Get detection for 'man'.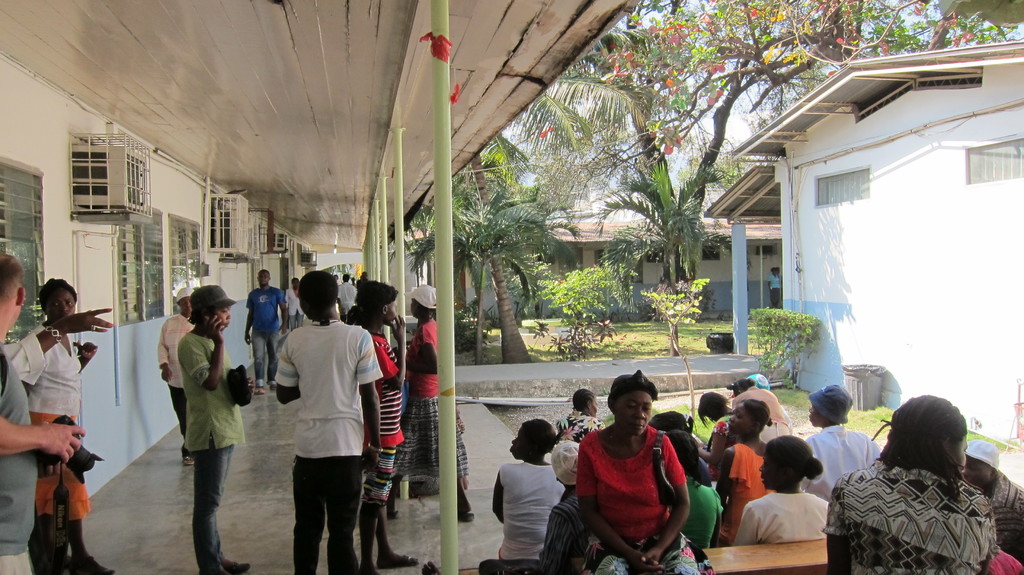
Detection: 183,286,249,574.
